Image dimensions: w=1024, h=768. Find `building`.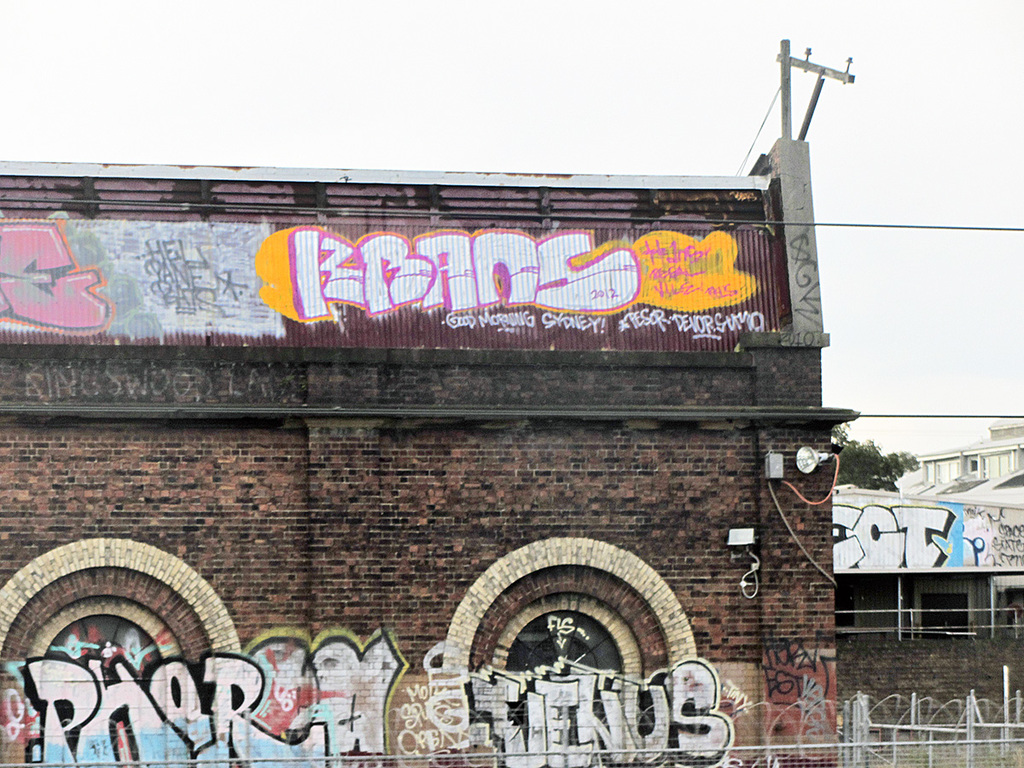
0:131:857:767.
